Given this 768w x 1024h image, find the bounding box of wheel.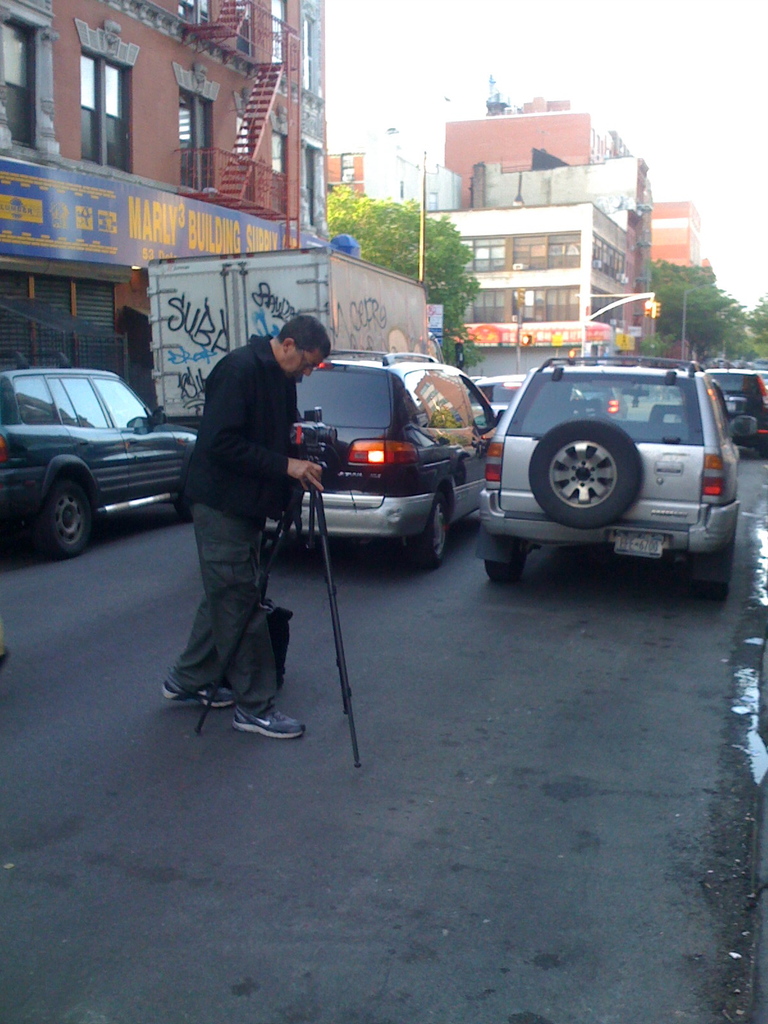
bbox=(19, 460, 93, 552).
